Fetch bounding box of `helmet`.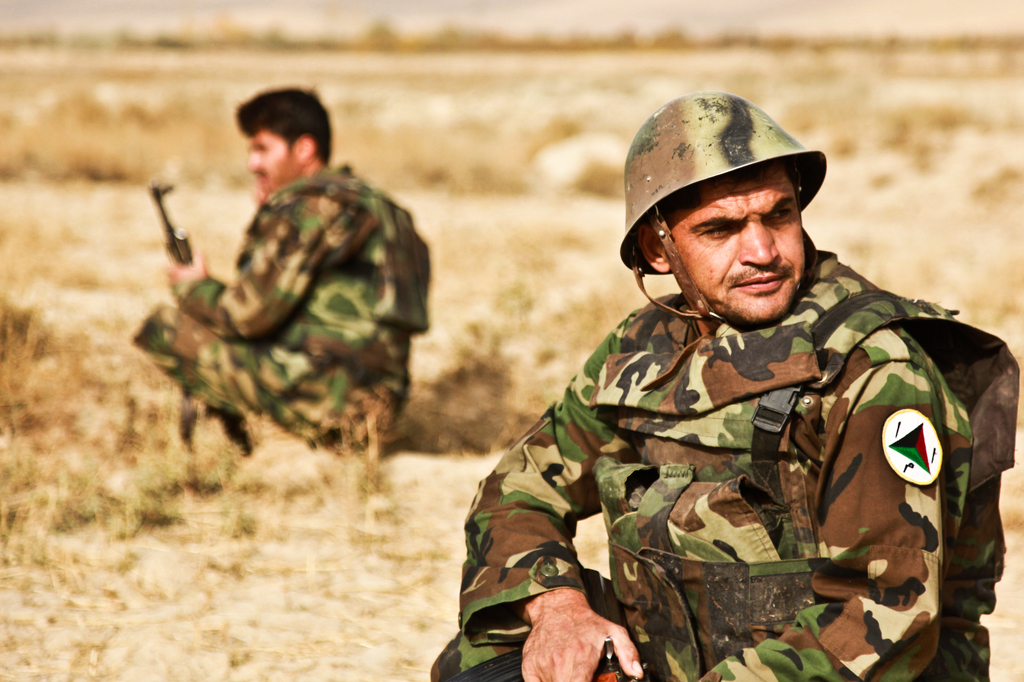
Bbox: {"x1": 621, "y1": 93, "x2": 831, "y2": 304}.
